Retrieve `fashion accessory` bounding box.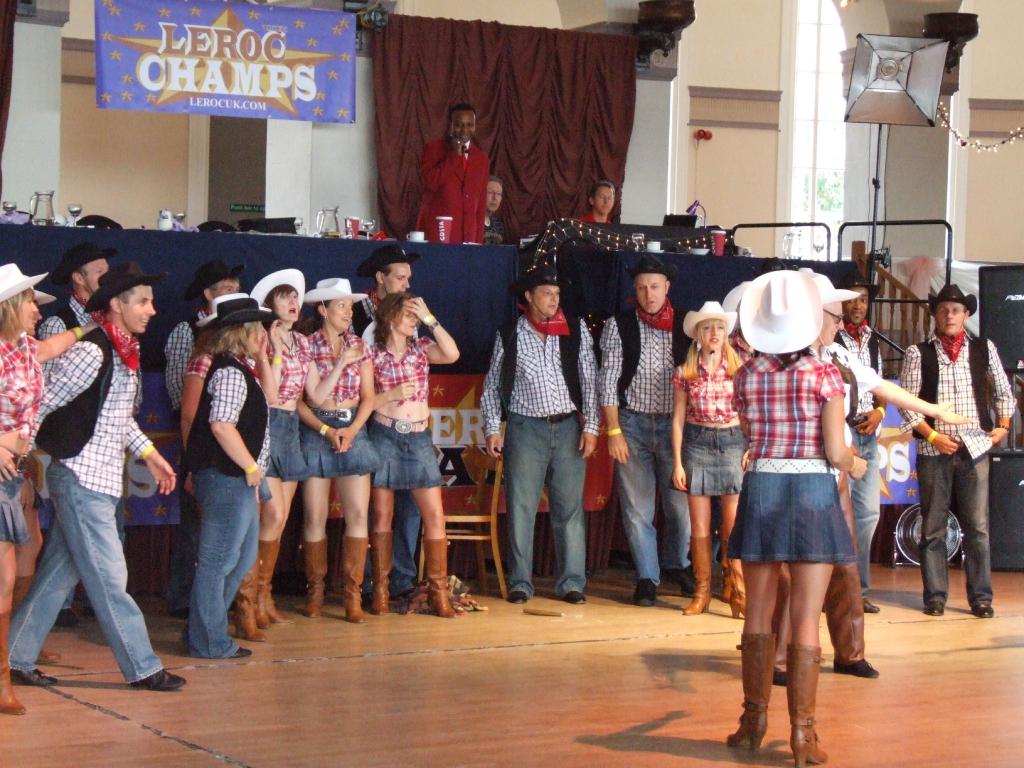
Bounding box: x1=684, y1=532, x2=716, y2=614.
